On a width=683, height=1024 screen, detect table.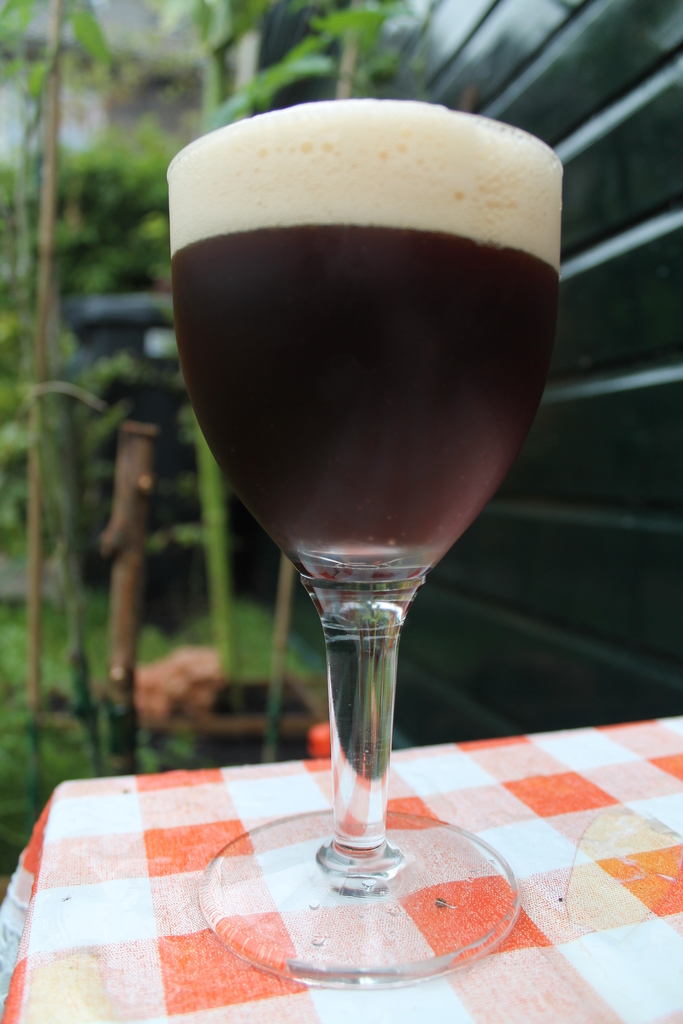
detection(2, 742, 620, 1018).
